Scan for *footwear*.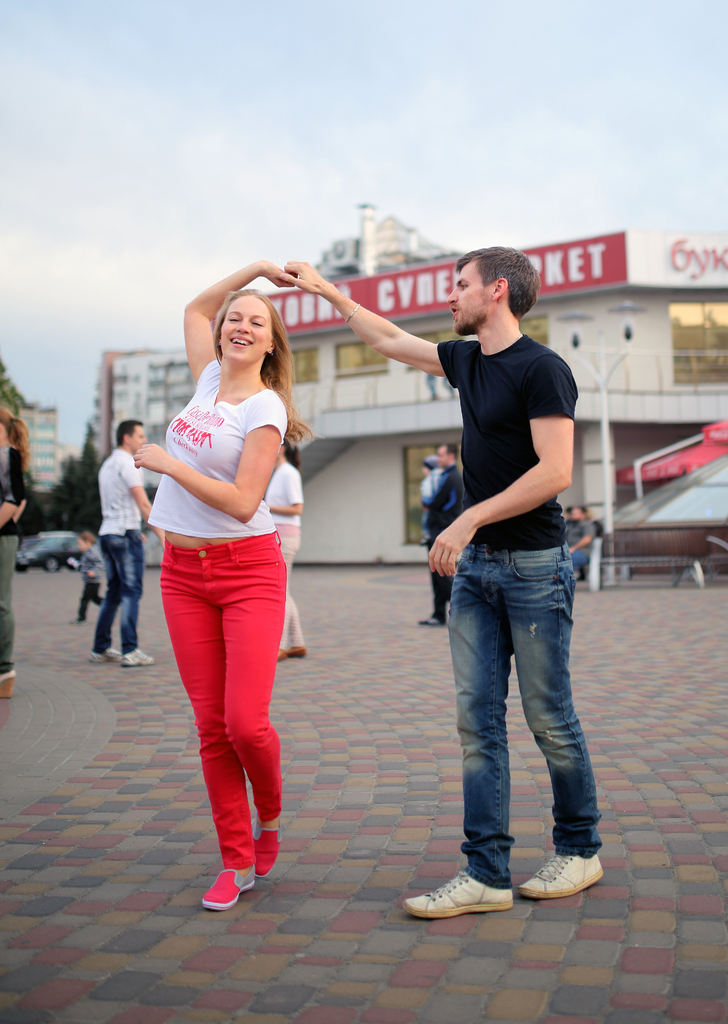
Scan result: 523, 831, 605, 903.
